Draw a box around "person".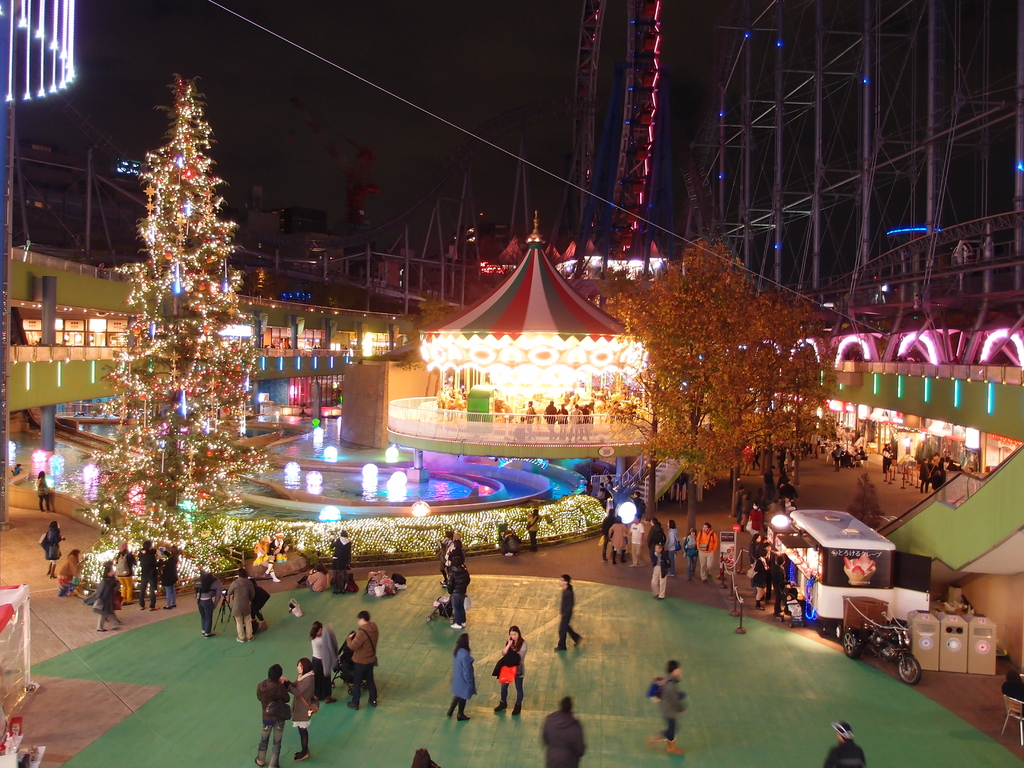
left=822, top=719, right=867, bottom=767.
